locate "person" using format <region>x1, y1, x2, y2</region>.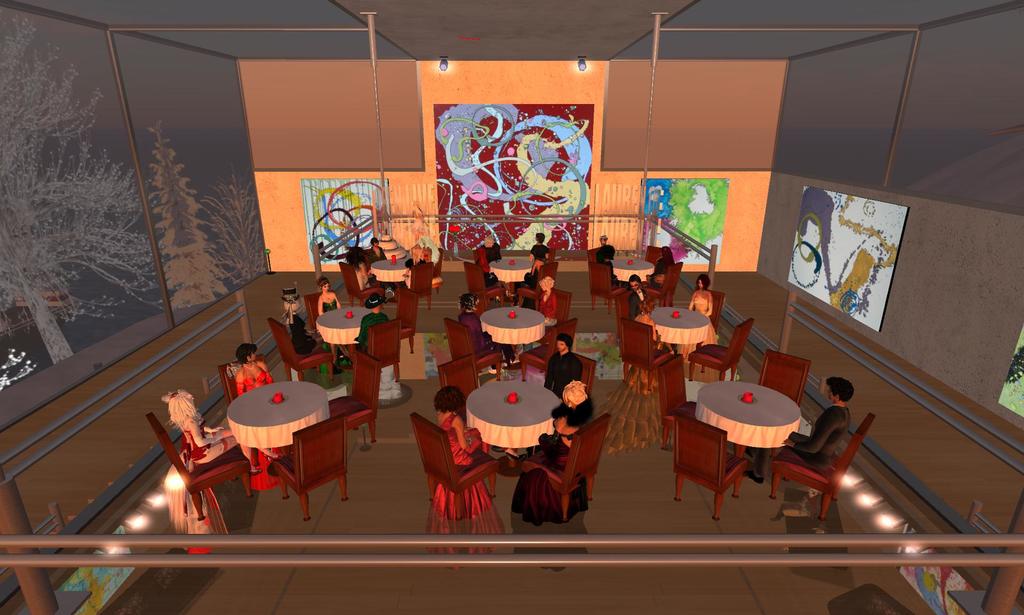
<region>346, 244, 380, 288</region>.
